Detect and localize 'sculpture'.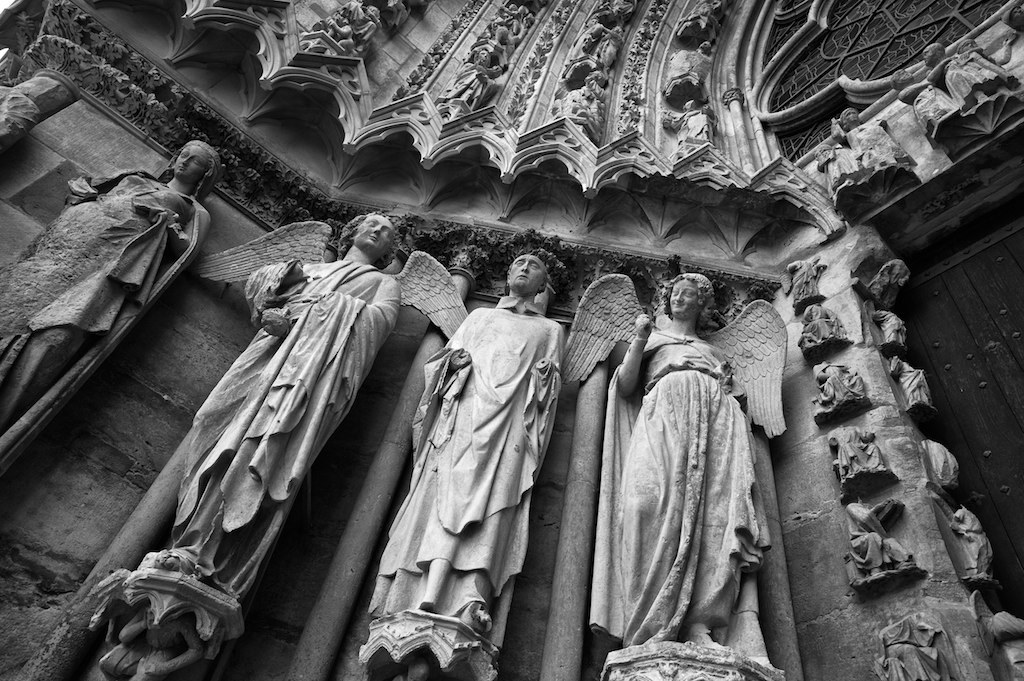
Localized at bbox=(812, 356, 867, 428).
